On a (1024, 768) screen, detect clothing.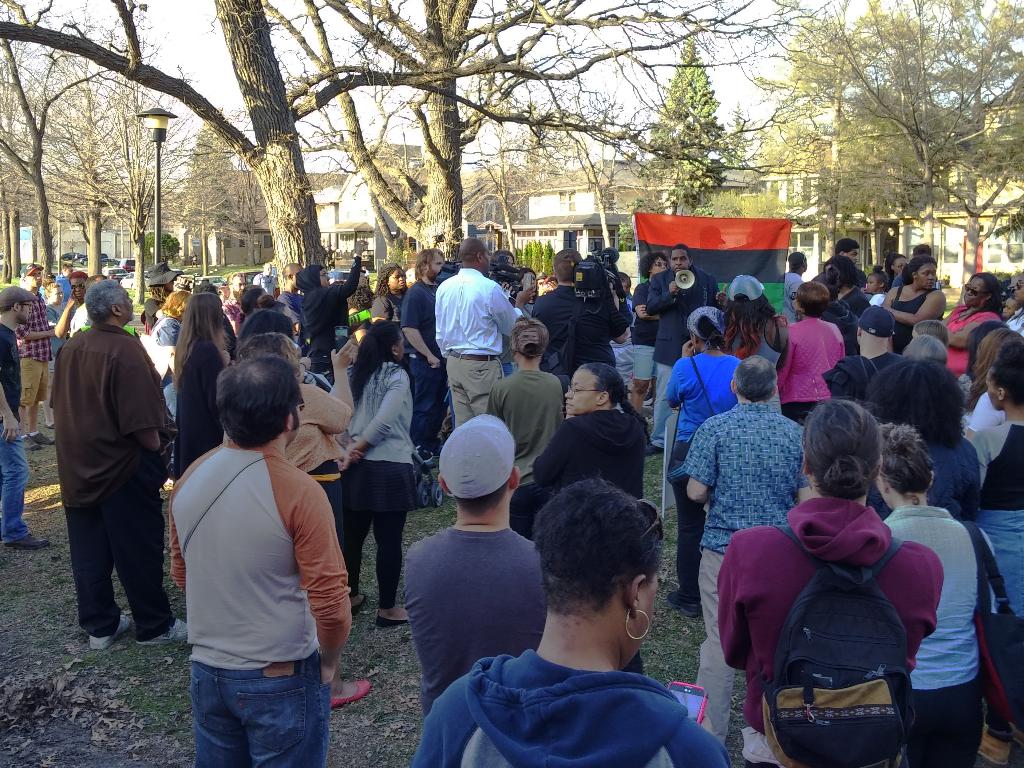
l=0, t=331, r=32, b=540.
